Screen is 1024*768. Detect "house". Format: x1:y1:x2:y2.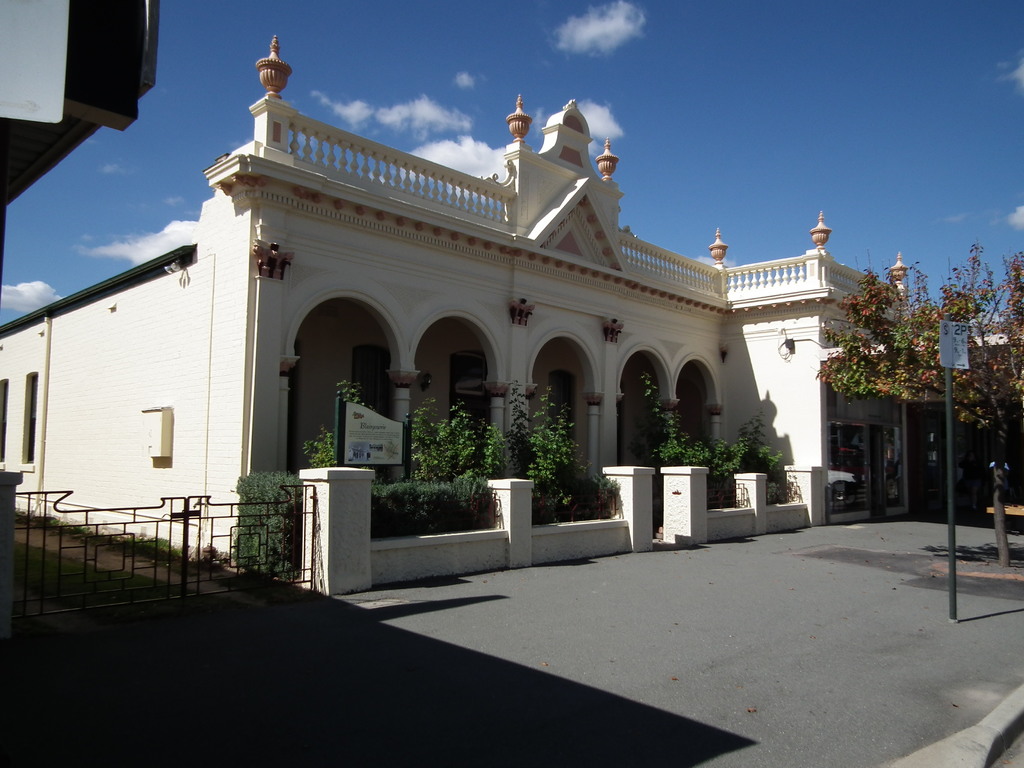
0:38:1023:598.
